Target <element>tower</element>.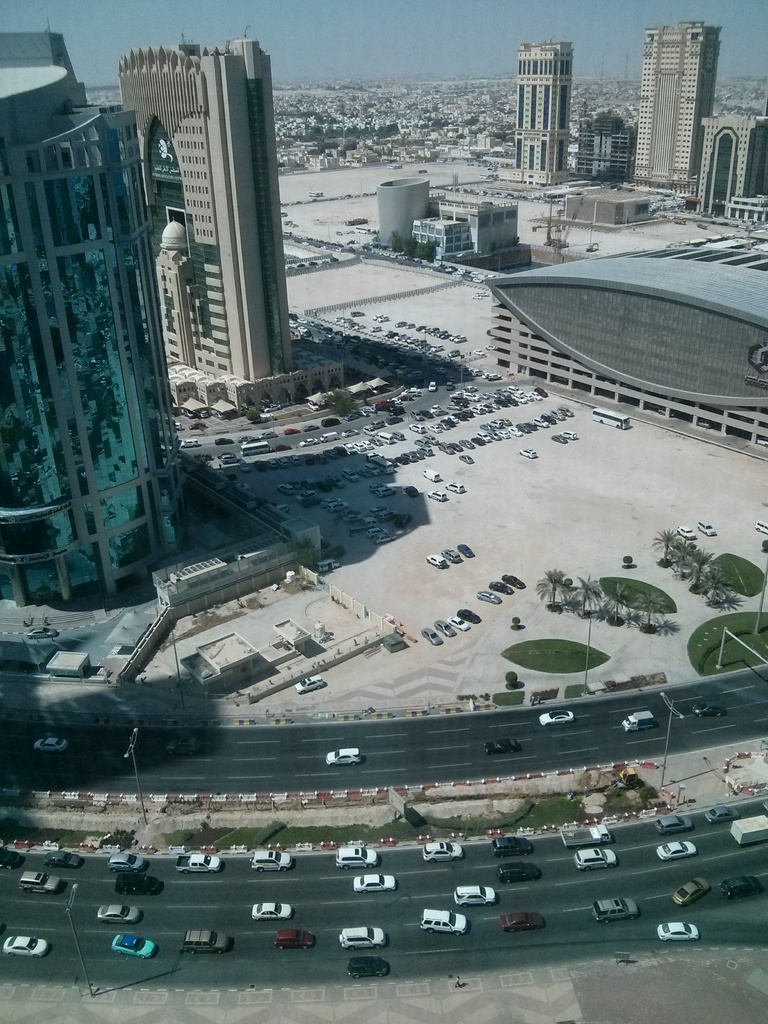
Target region: Rect(118, 40, 294, 404).
